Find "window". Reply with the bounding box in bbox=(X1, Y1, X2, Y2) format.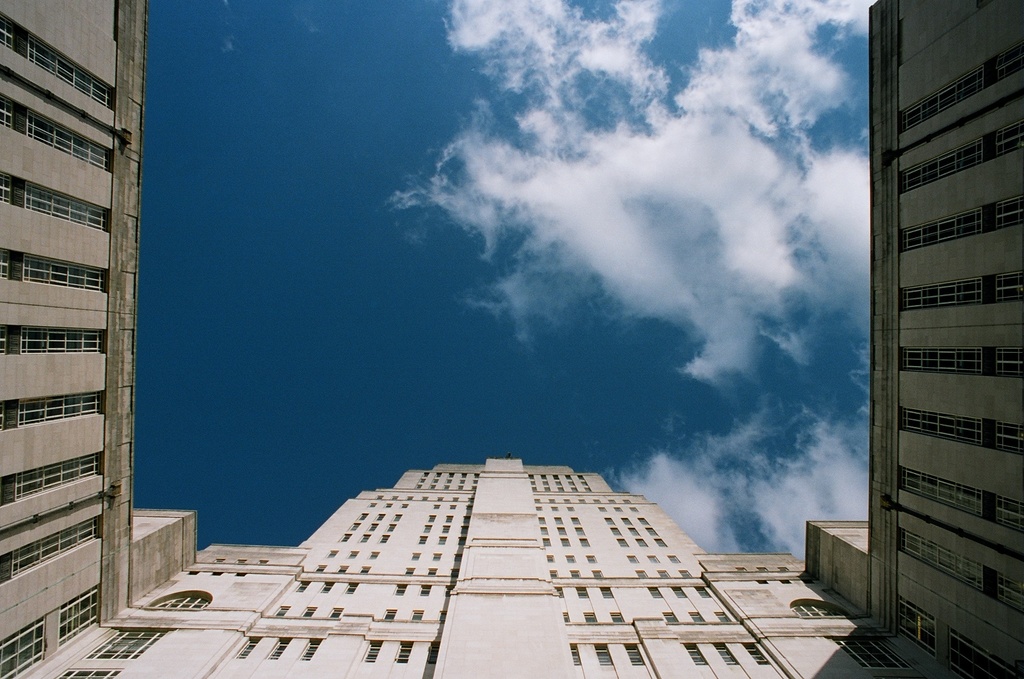
bbox=(373, 512, 385, 521).
